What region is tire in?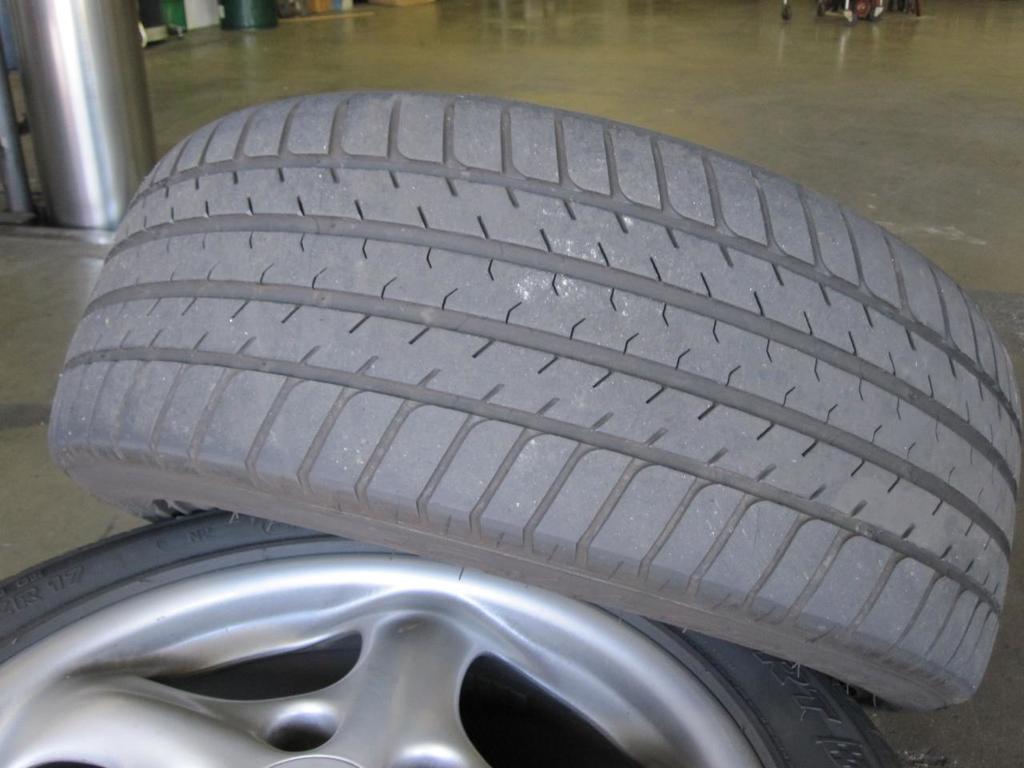
detection(818, 0, 830, 14).
